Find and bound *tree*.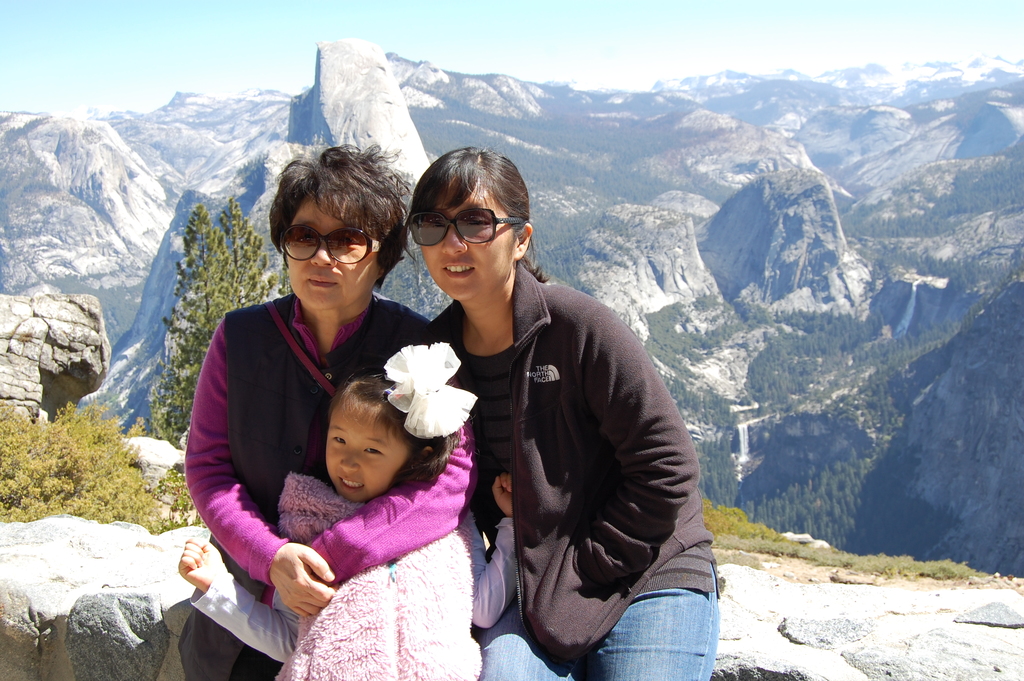
Bound: [x1=0, y1=388, x2=167, y2=519].
